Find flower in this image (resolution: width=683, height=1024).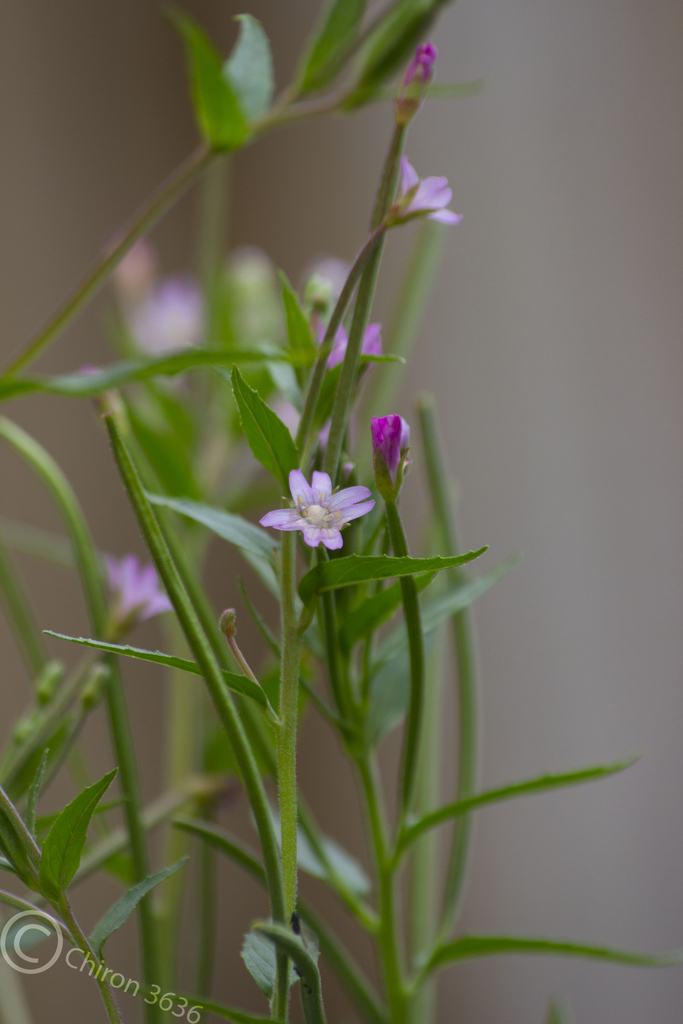
[left=368, top=410, right=418, bottom=479].
